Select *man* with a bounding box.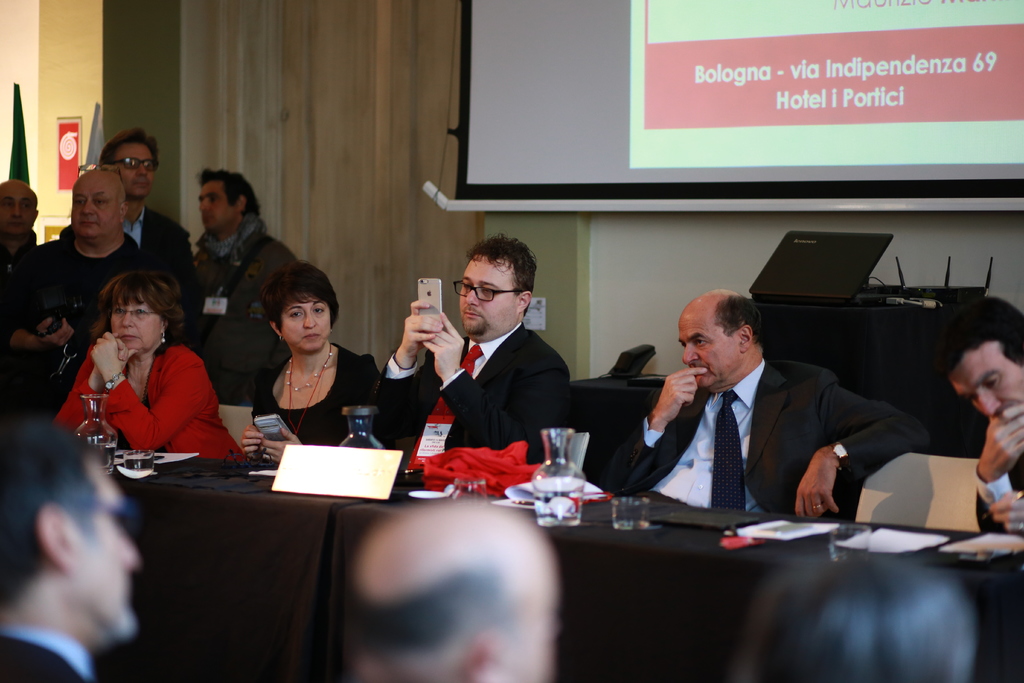
<box>597,301,943,520</box>.
